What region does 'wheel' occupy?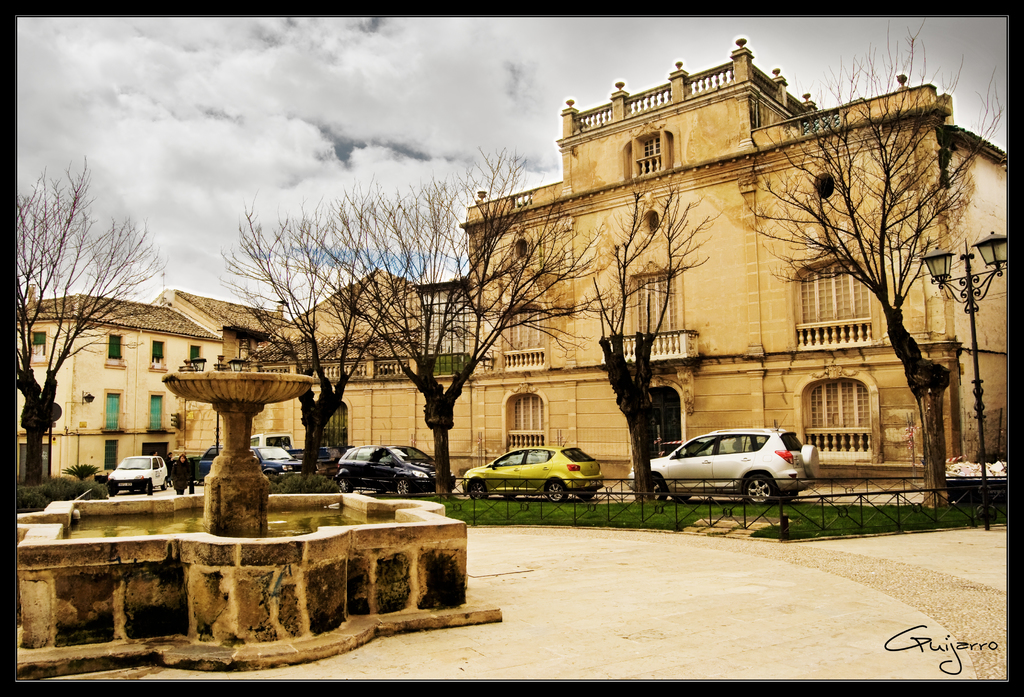
x1=777, y1=487, x2=796, y2=502.
